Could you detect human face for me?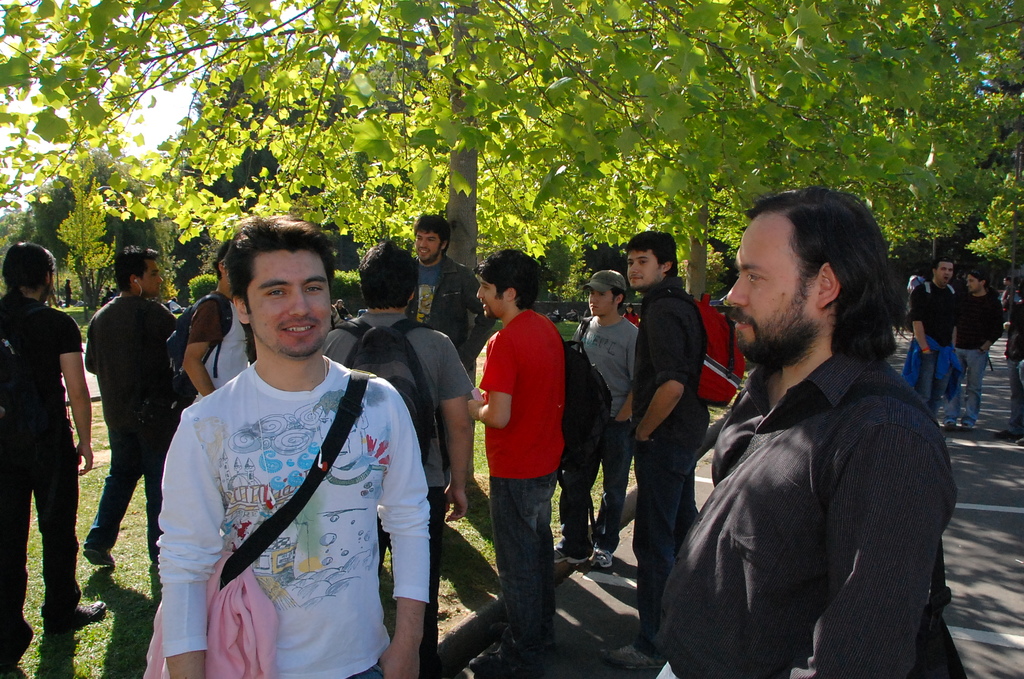
Detection result: x1=247, y1=243, x2=332, y2=359.
